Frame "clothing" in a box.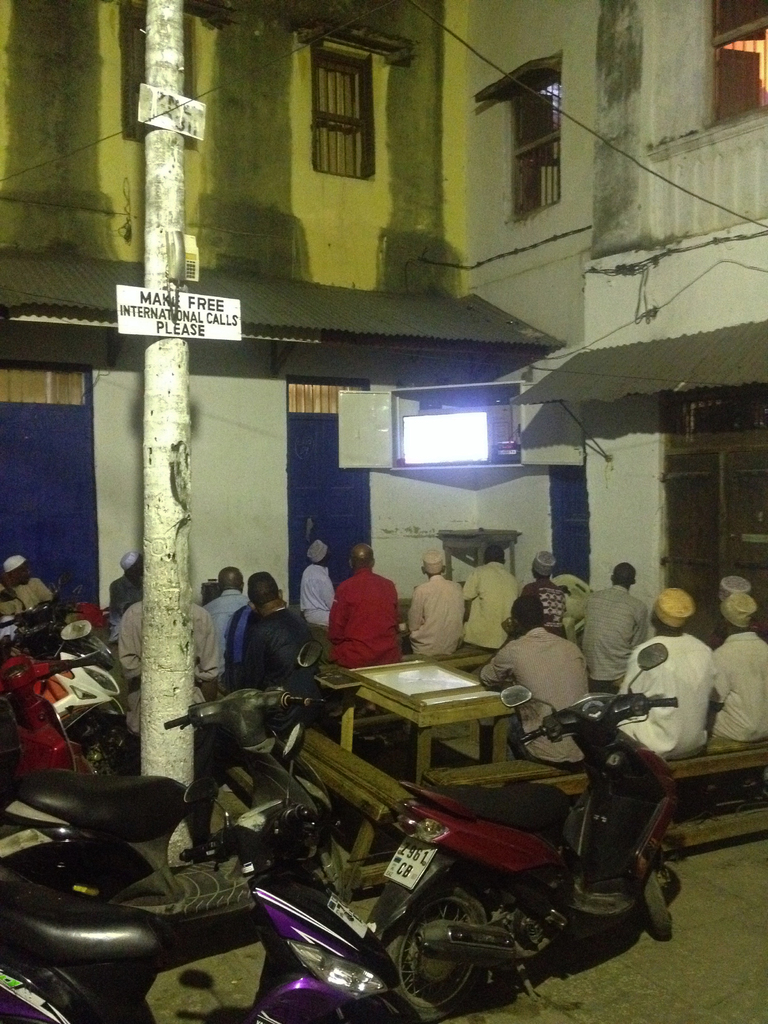
(x1=579, y1=582, x2=648, y2=689).
